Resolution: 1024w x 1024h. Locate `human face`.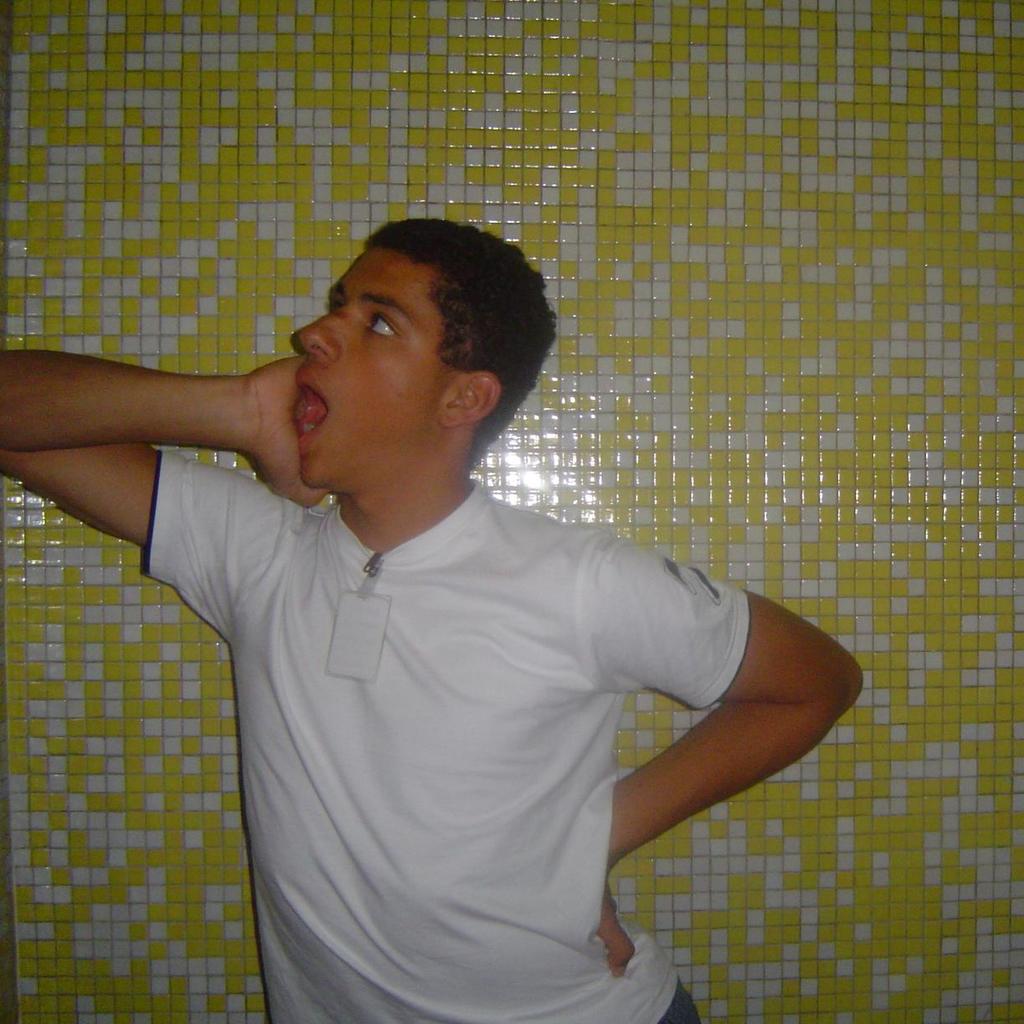
<box>296,234,465,489</box>.
